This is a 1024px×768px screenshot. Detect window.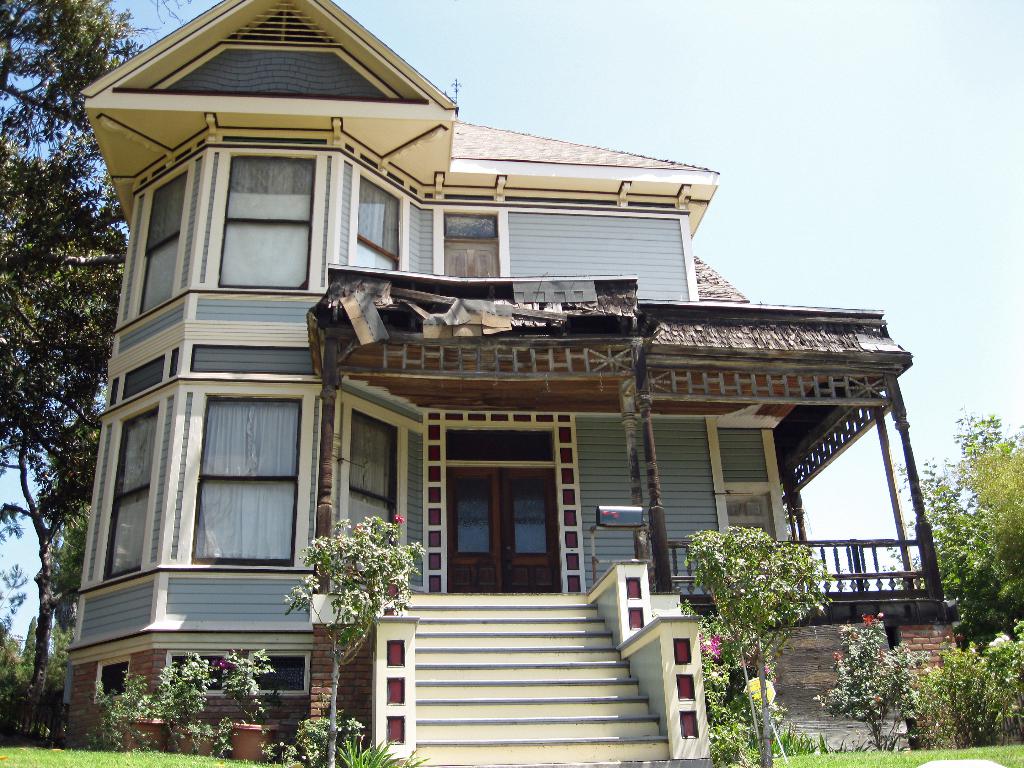
select_region(437, 212, 508, 281).
